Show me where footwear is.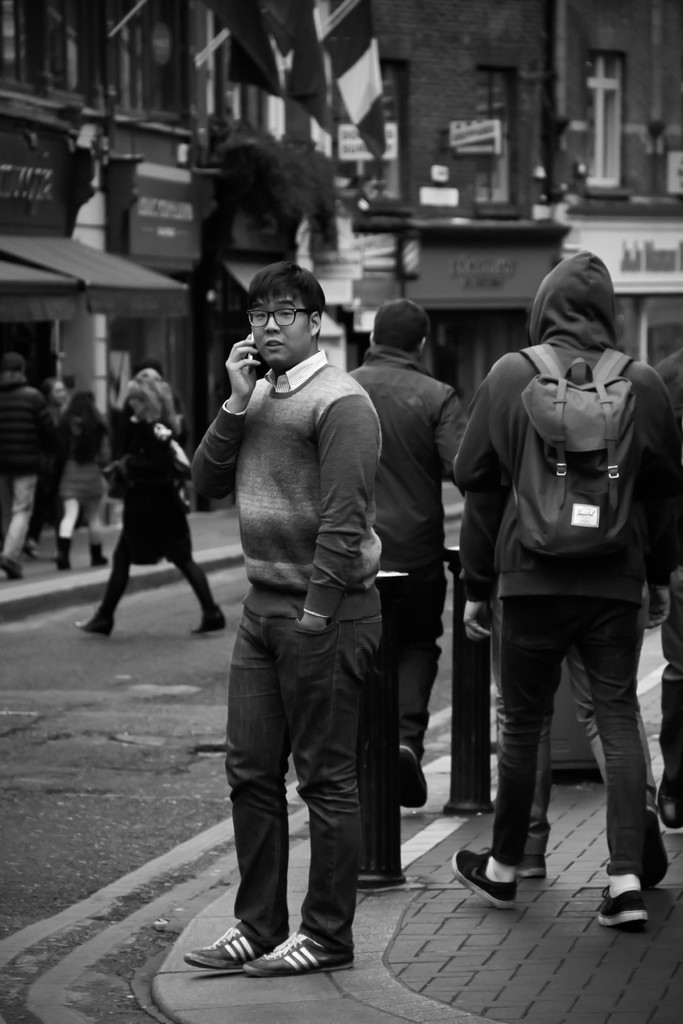
footwear is at 390 739 429 814.
